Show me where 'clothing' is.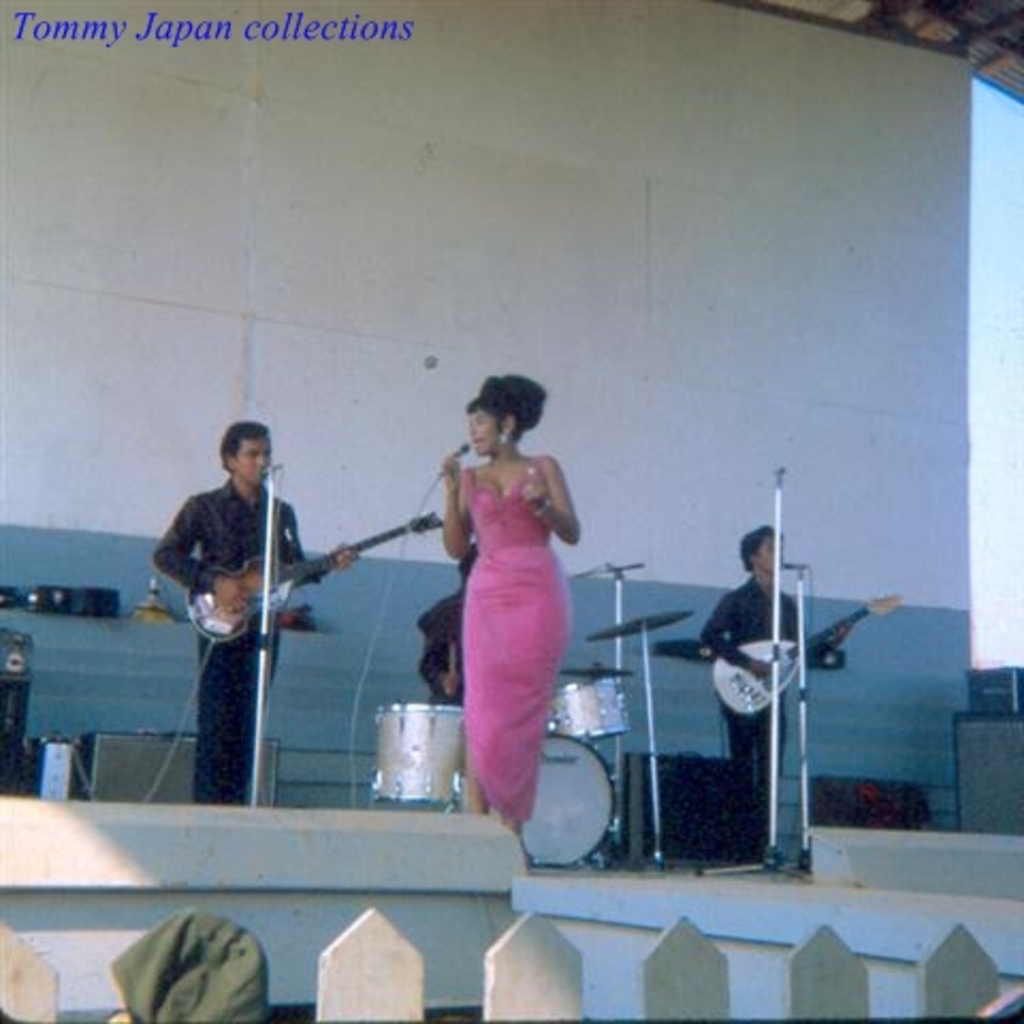
'clothing' is at {"x1": 154, "y1": 480, "x2": 339, "y2": 802}.
